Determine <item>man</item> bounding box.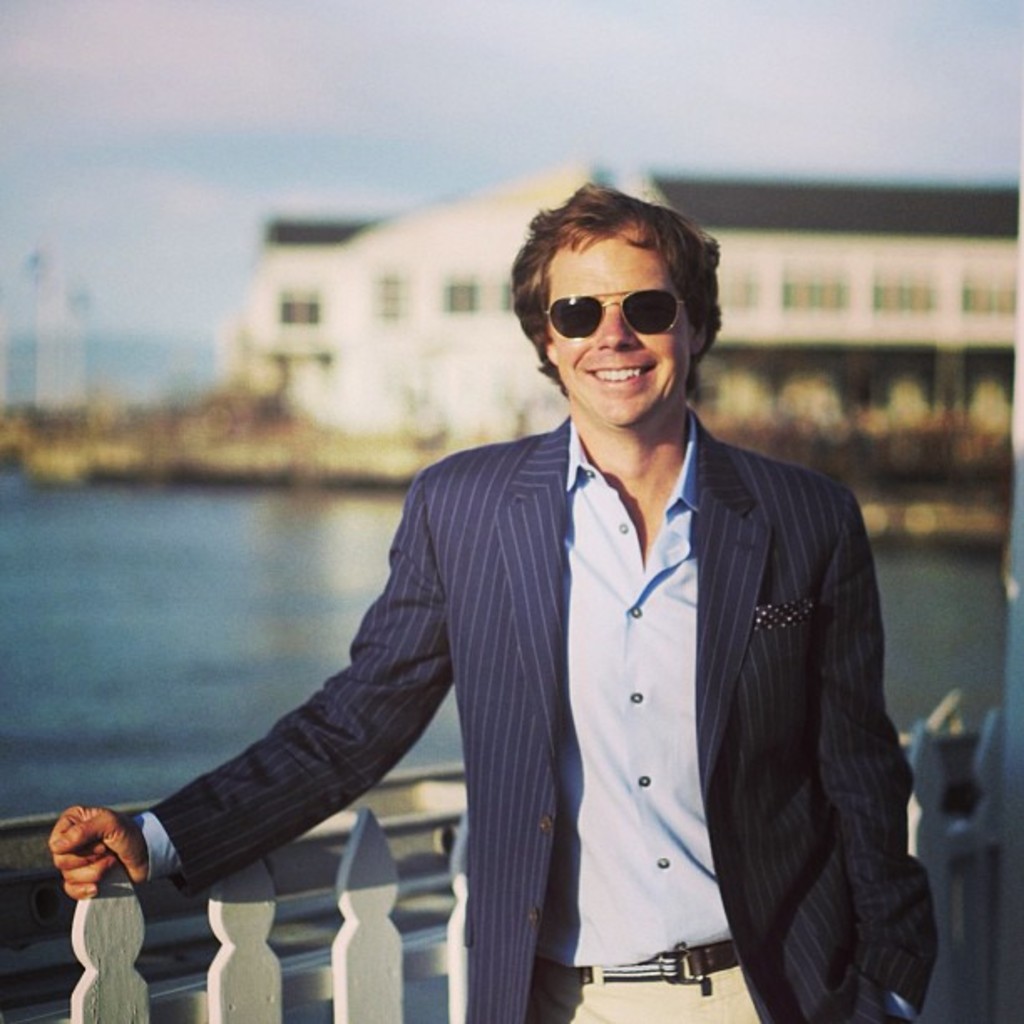
Determined: crop(127, 192, 939, 1011).
